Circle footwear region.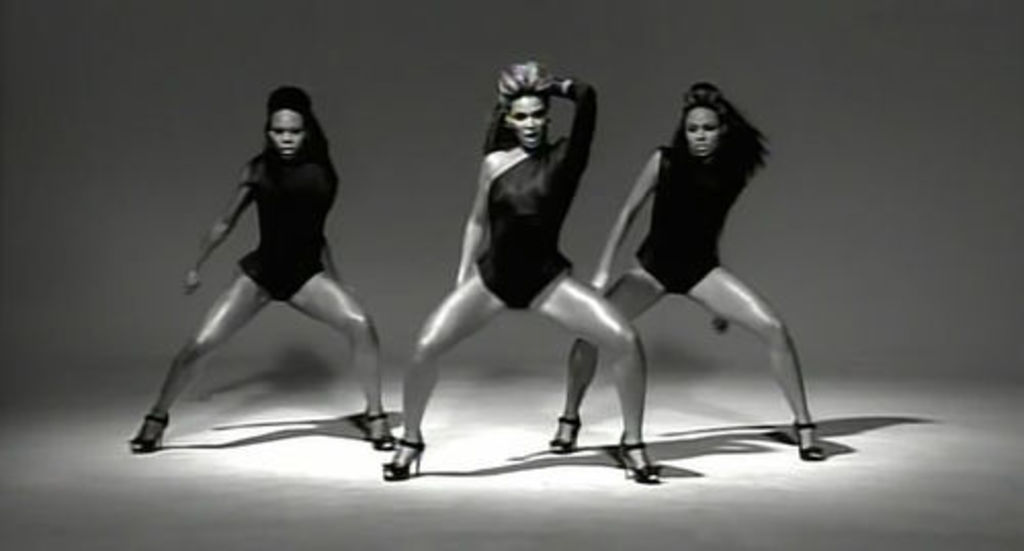
Region: BBox(356, 404, 391, 453).
